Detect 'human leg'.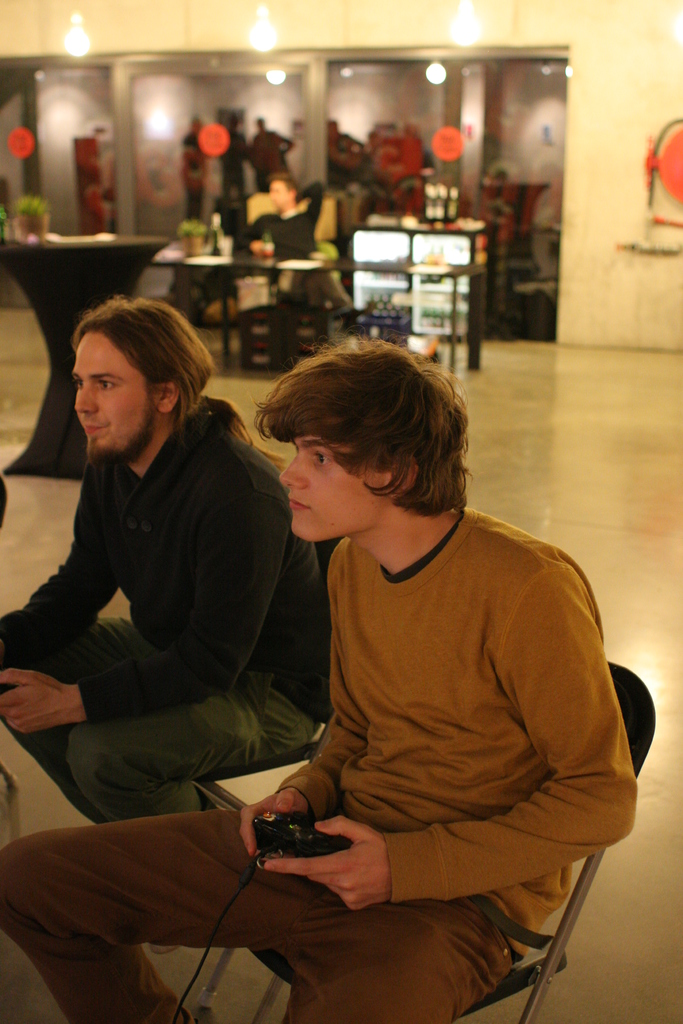
Detected at select_region(274, 882, 542, 1023).
